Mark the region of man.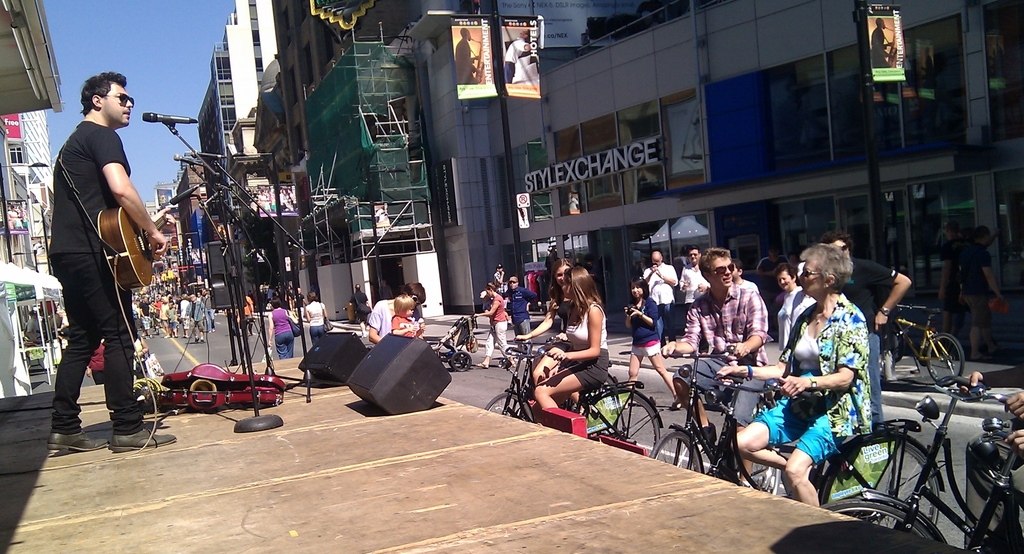
Region: <box>181,301,188,328</box>.
